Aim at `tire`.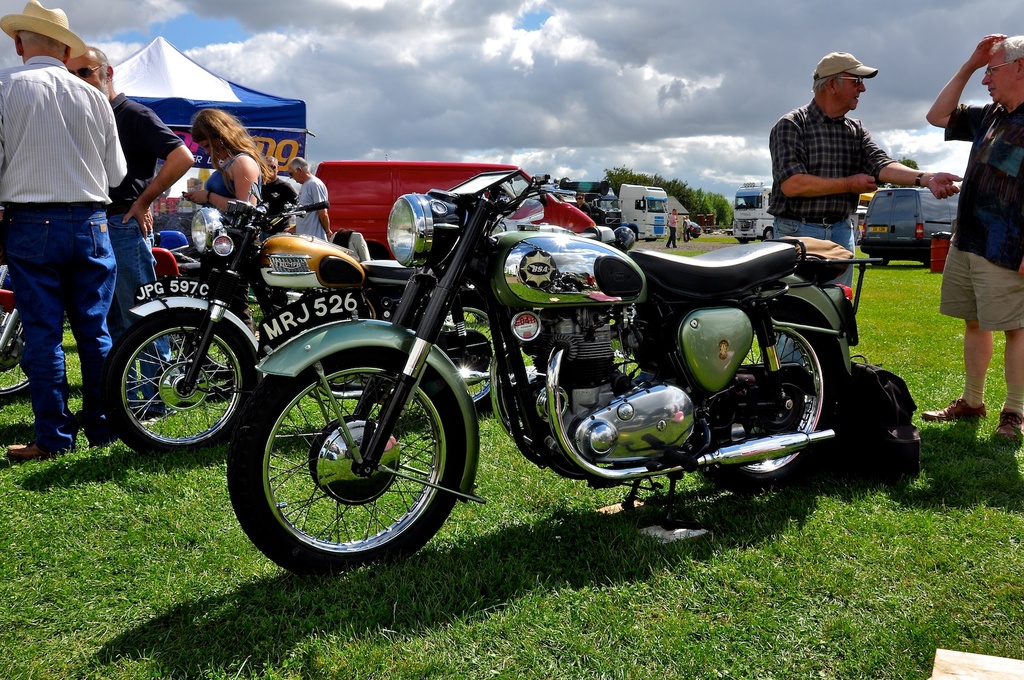
Aimed at bbox=[436, 290, 504, 415].
